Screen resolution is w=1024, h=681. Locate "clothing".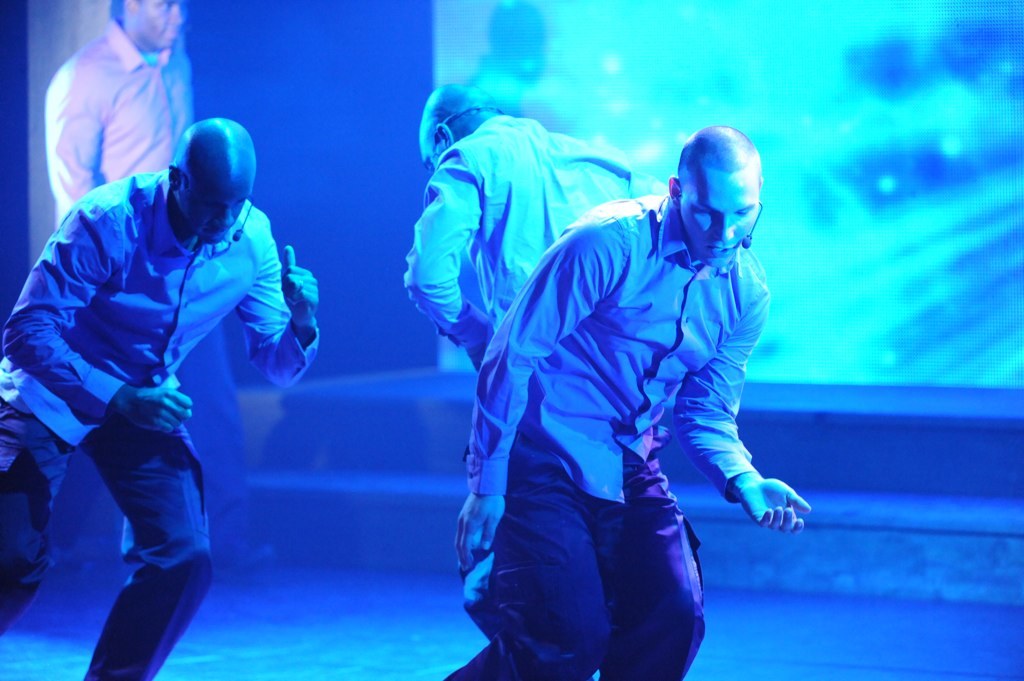
bbox(0, 170, 322, 680).
